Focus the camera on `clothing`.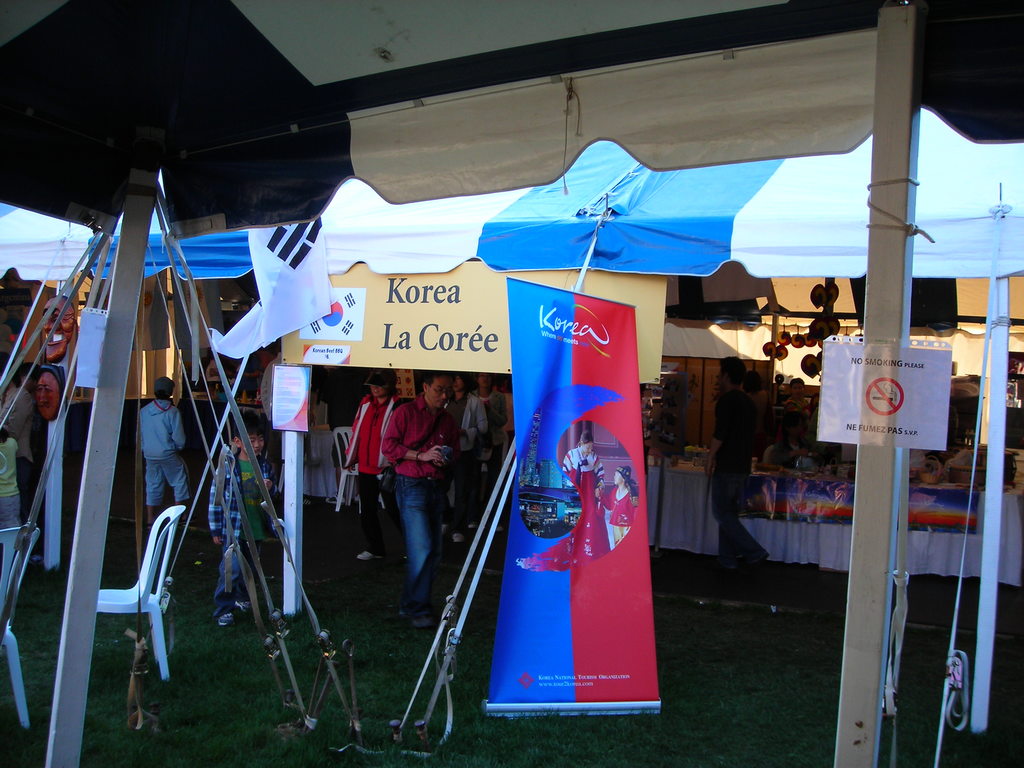
Focus region: box=[790, 395, 808, 413].
